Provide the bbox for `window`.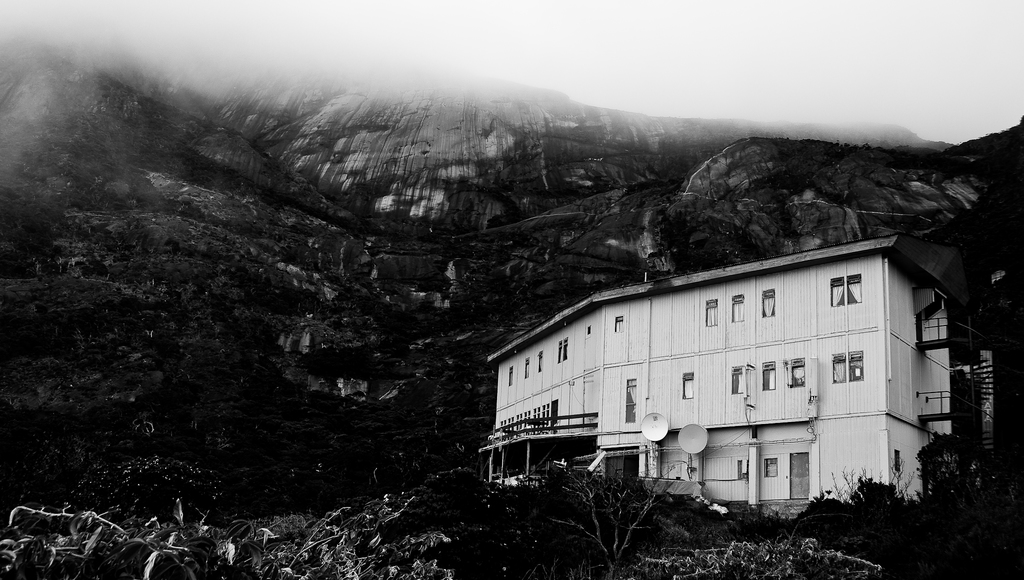
<box>556,336,569,365</box>.
